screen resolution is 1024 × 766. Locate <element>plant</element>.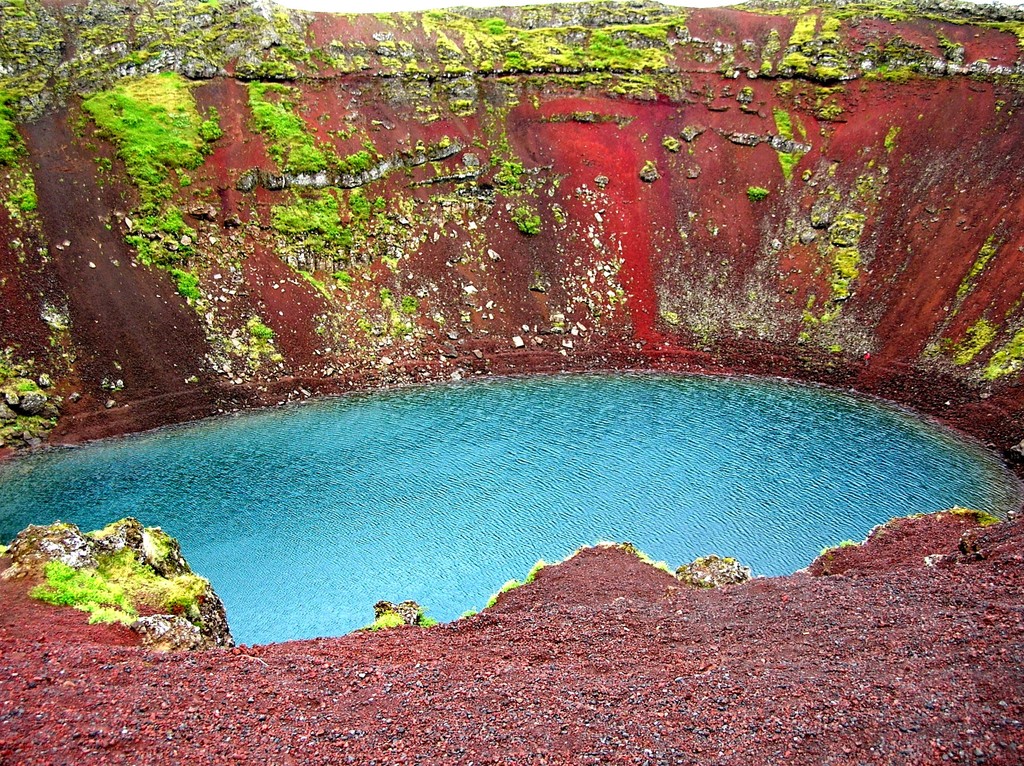
left=527, top=546, right=554, bottom=578.
